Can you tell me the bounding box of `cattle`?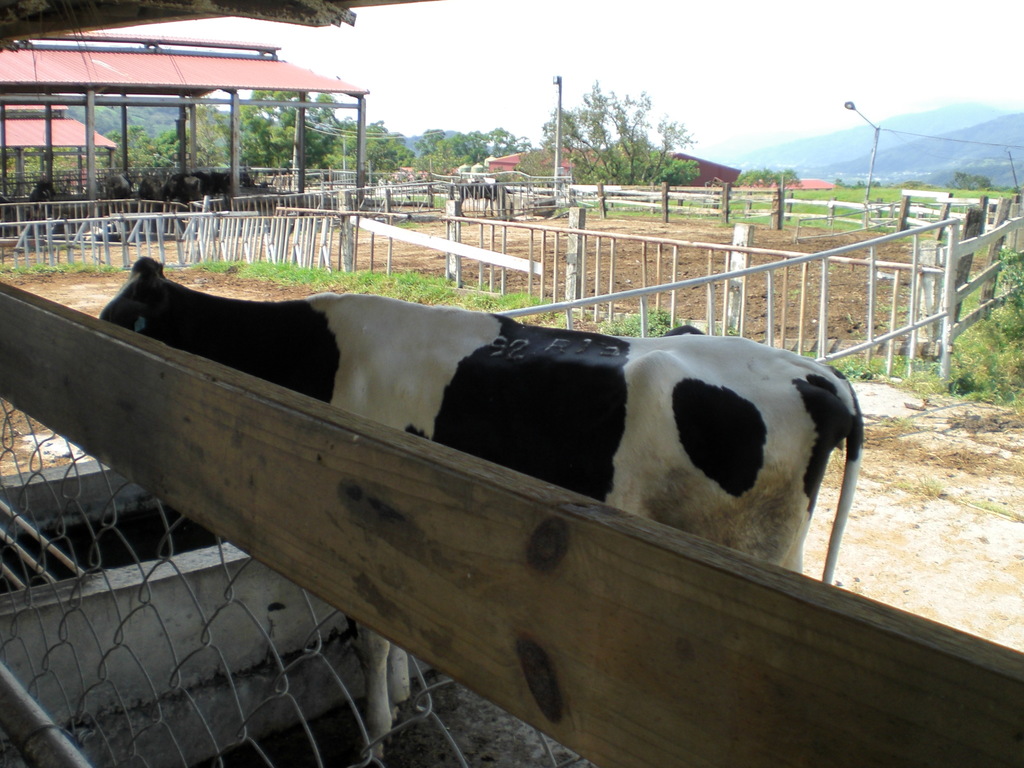
x1=145, y1=179, x2=167, y2=218.
